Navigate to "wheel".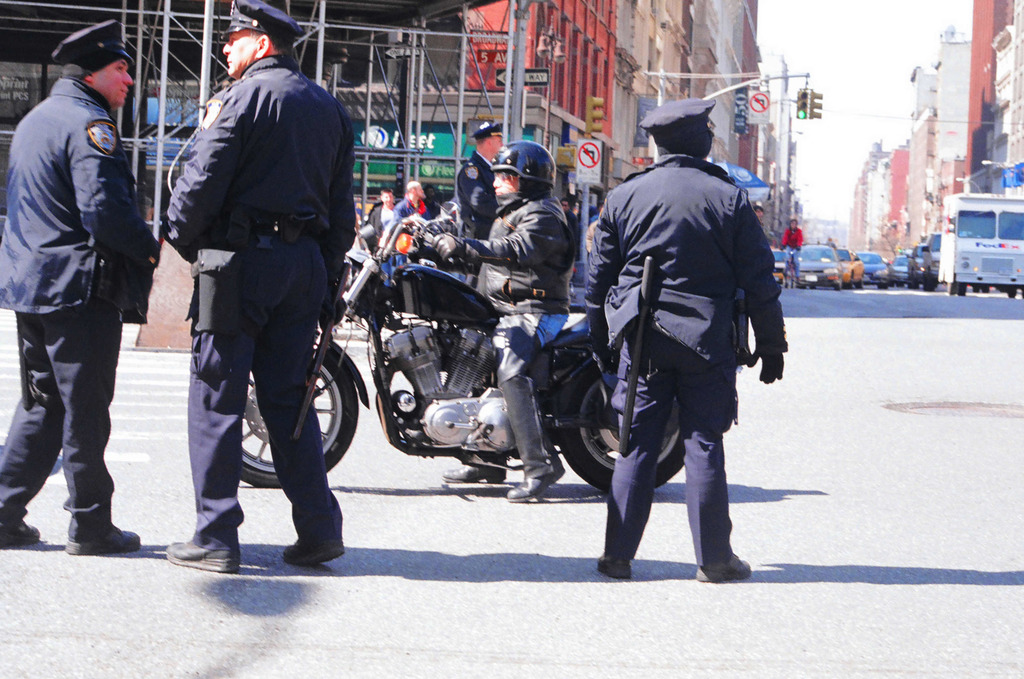
Navigation target: pyautogui.locateOnScreen(878, 282, 887, 289).
